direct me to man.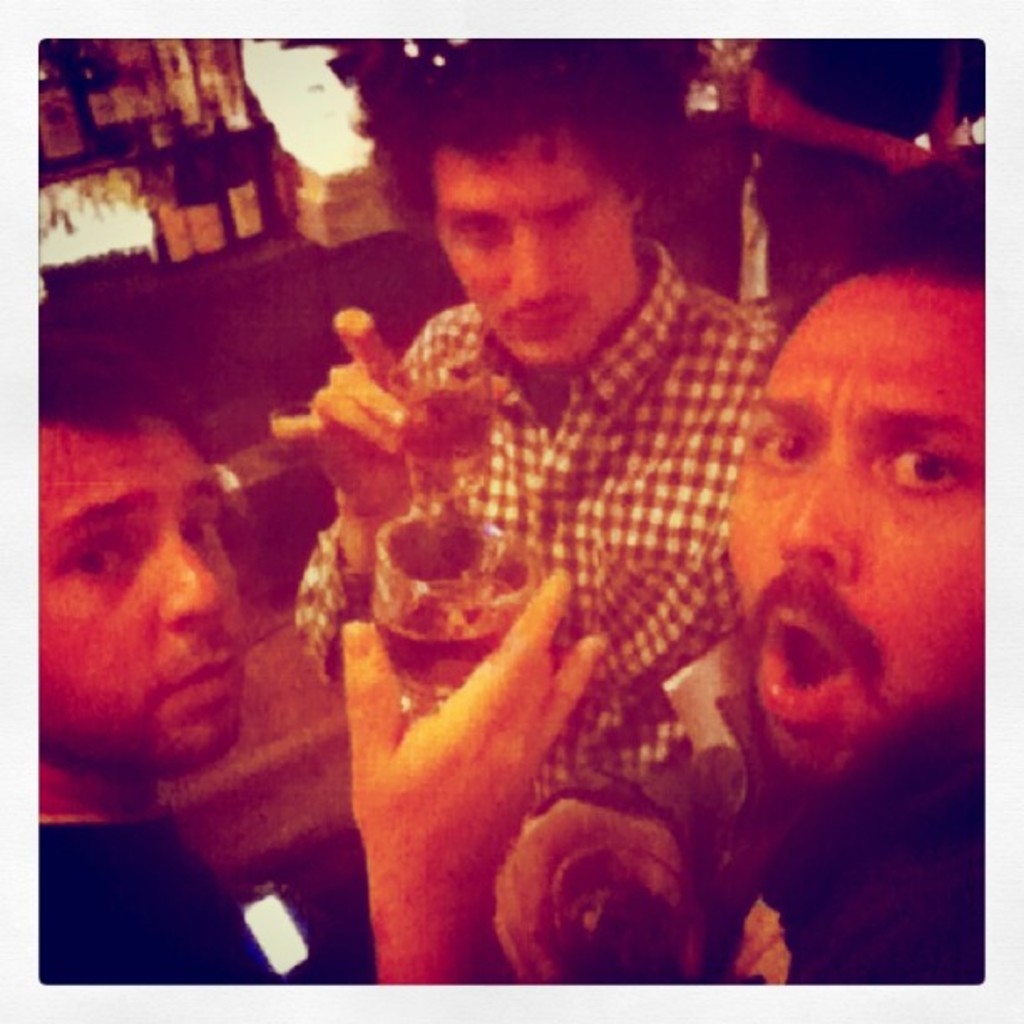
Direction: <bbox>268, 40, 788, 987</bbox>.
